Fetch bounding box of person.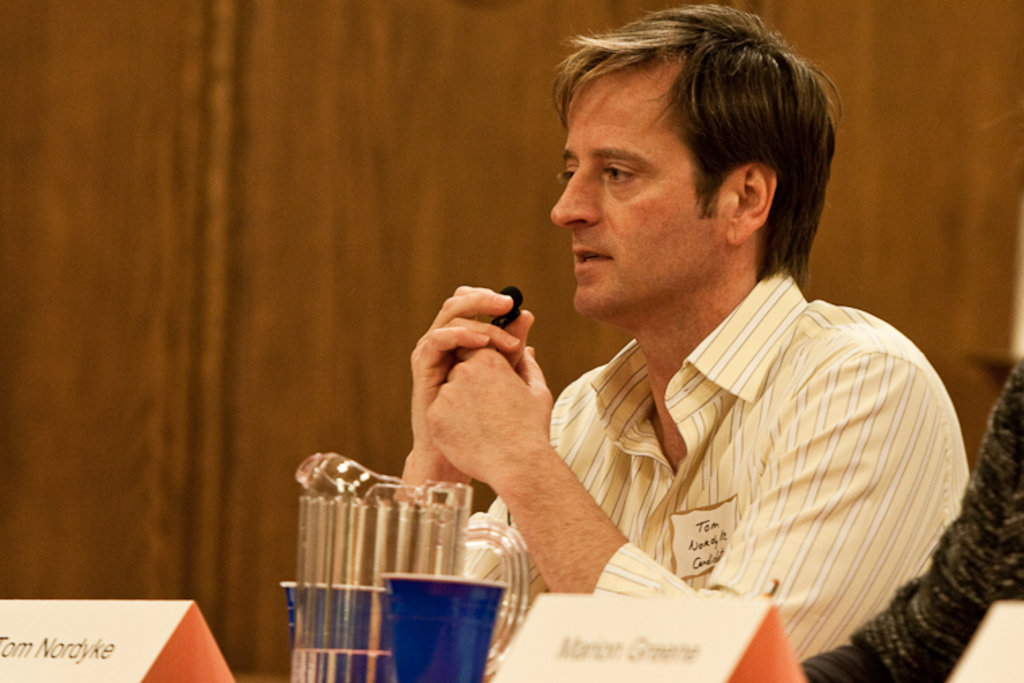
Bbox: <box>795,358,1023,682</box>.
